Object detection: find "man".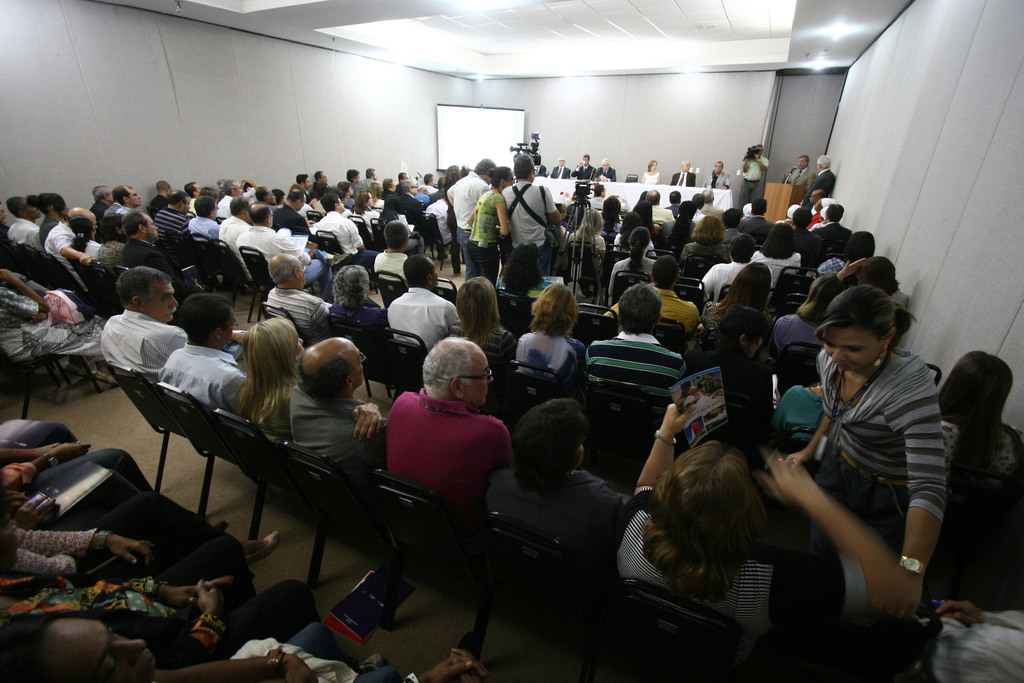
(x1=101, y1=263, x2=257, y2=386).
